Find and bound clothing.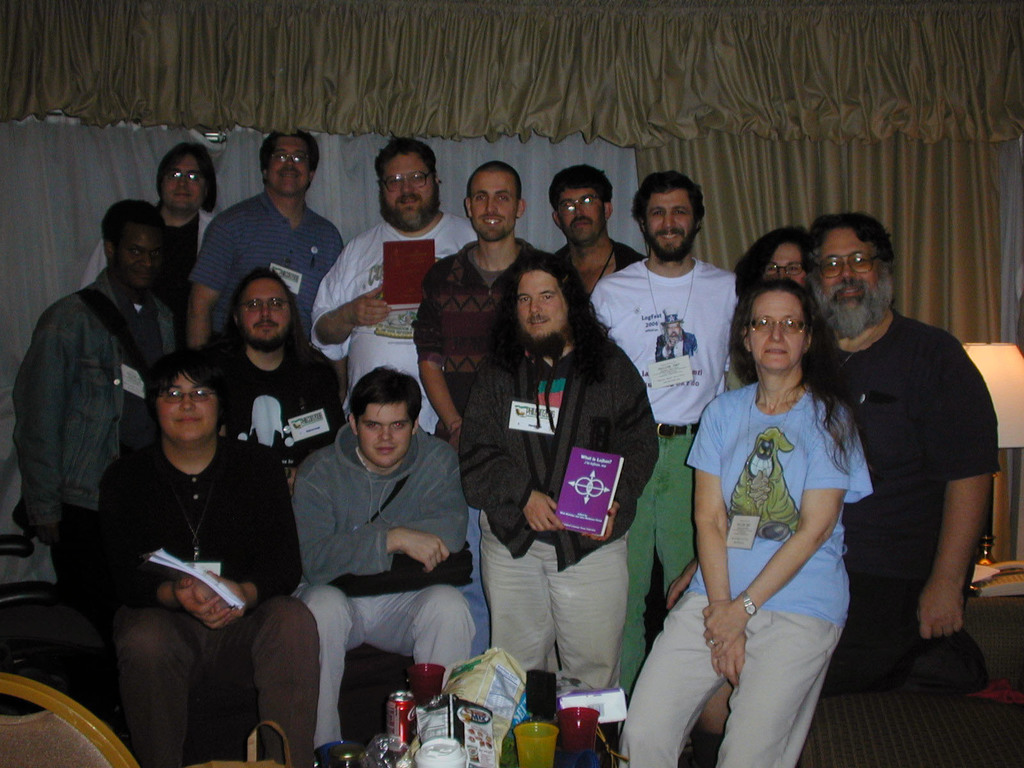
Bound: 97 431 305 601.
